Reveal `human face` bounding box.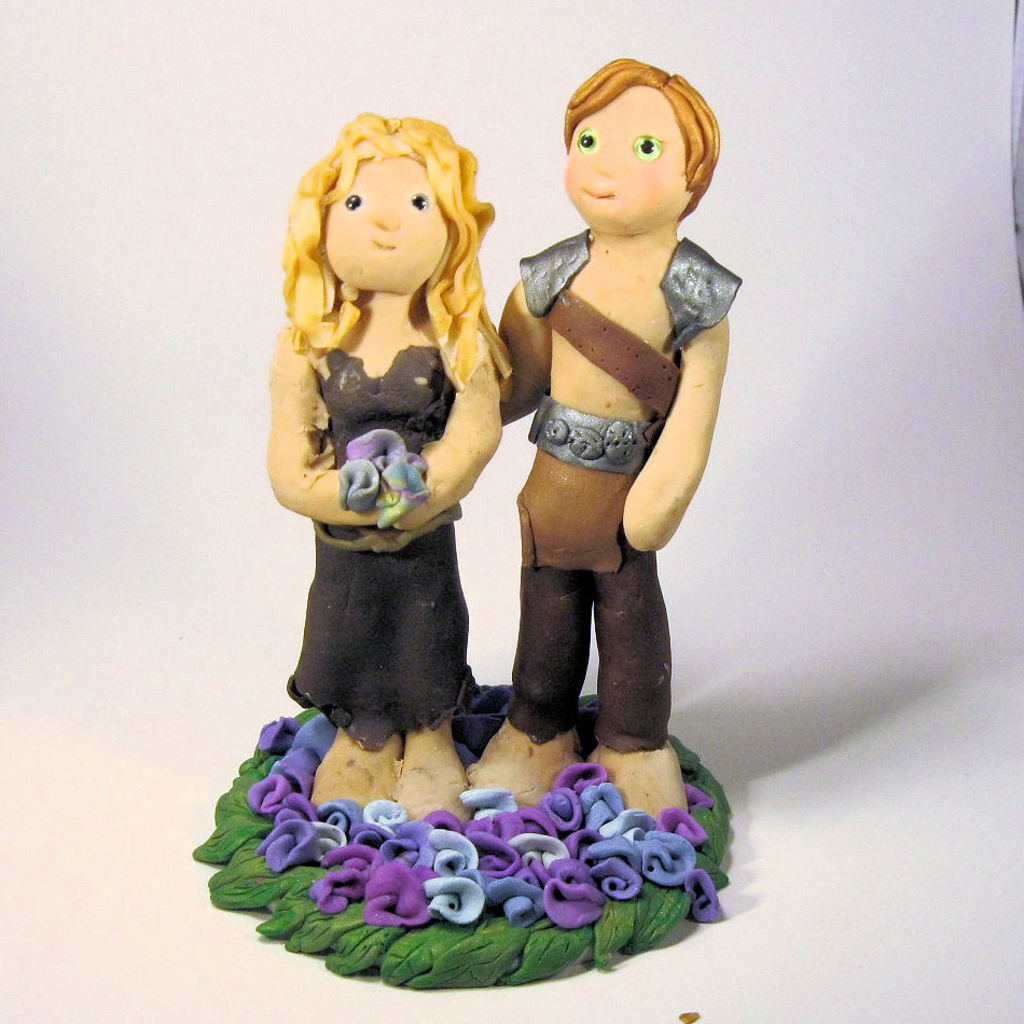
Revealed: 320 151 451 293.
